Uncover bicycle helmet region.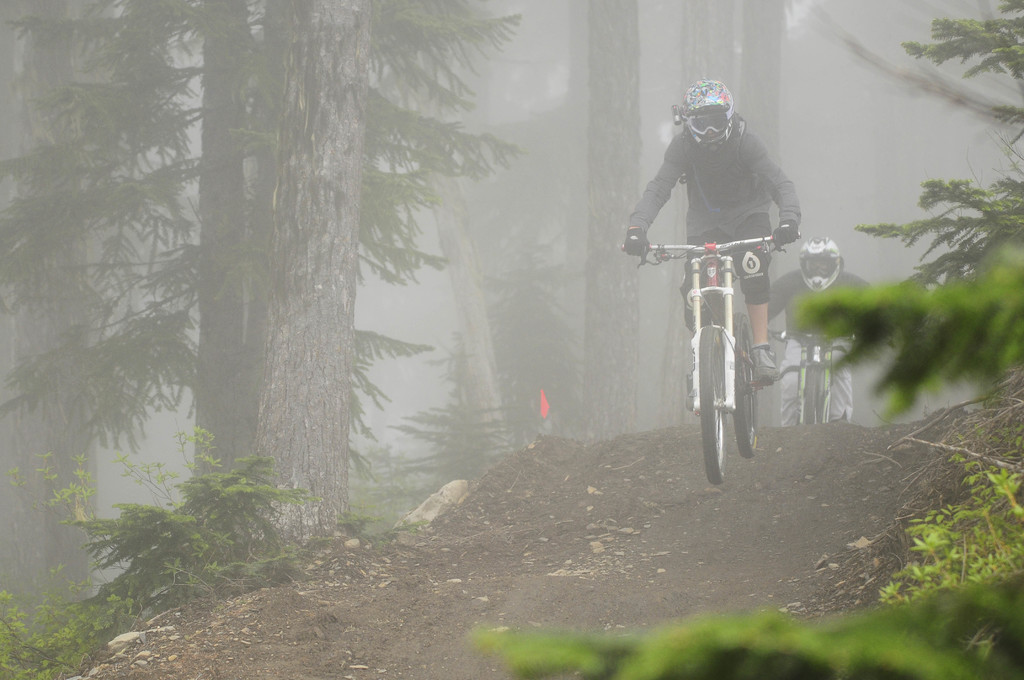
Uncovered: [x1=679, y1=71, x2=729, y2=147].
